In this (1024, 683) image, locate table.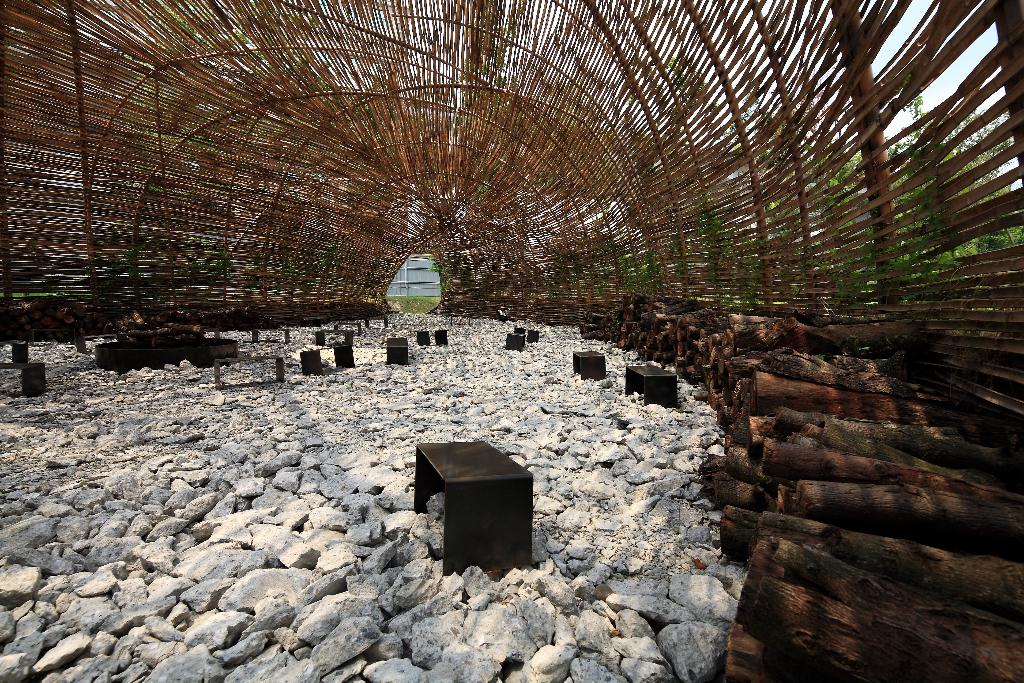
Bounding box: (left=380, top=349, right=409, bottom=365).
